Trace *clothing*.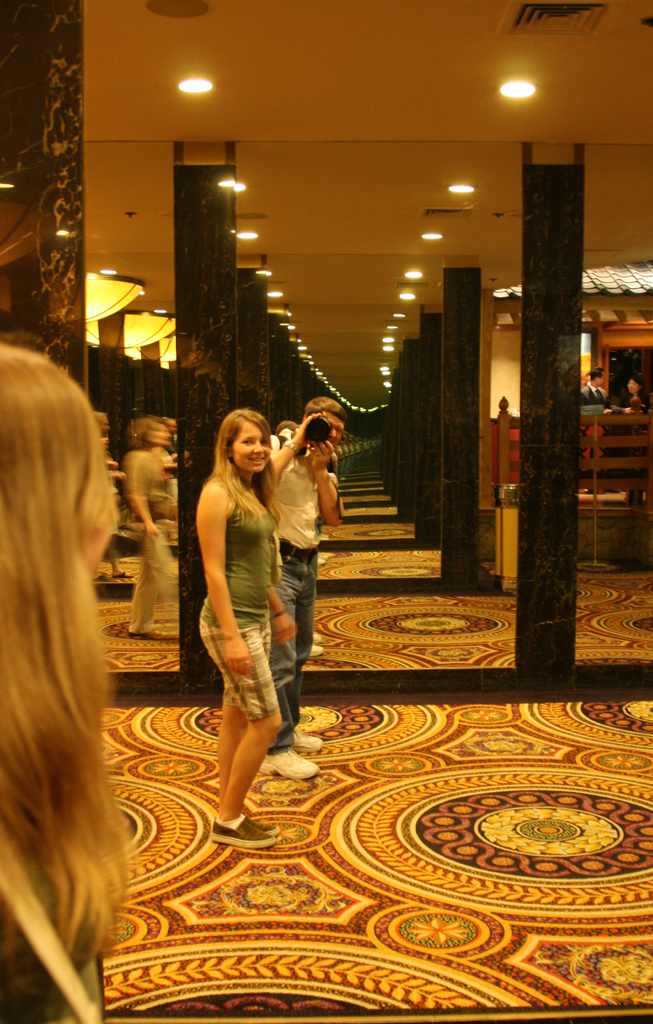
Traced to (0,832,101,1023).
